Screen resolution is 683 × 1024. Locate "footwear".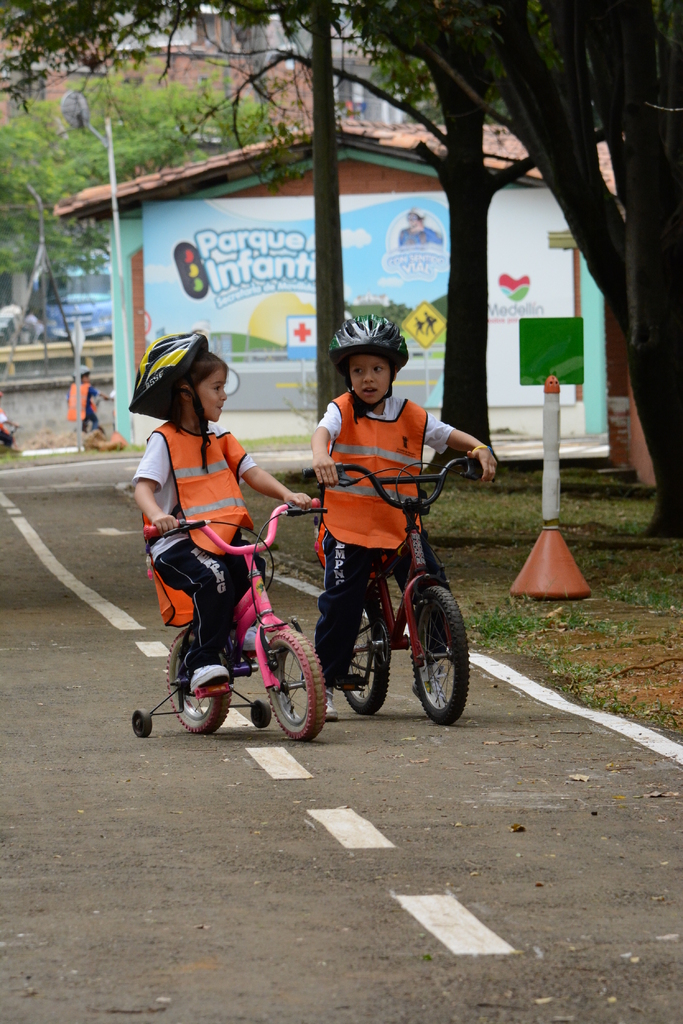
(left=184, top=662, right=232, bottom=708).
